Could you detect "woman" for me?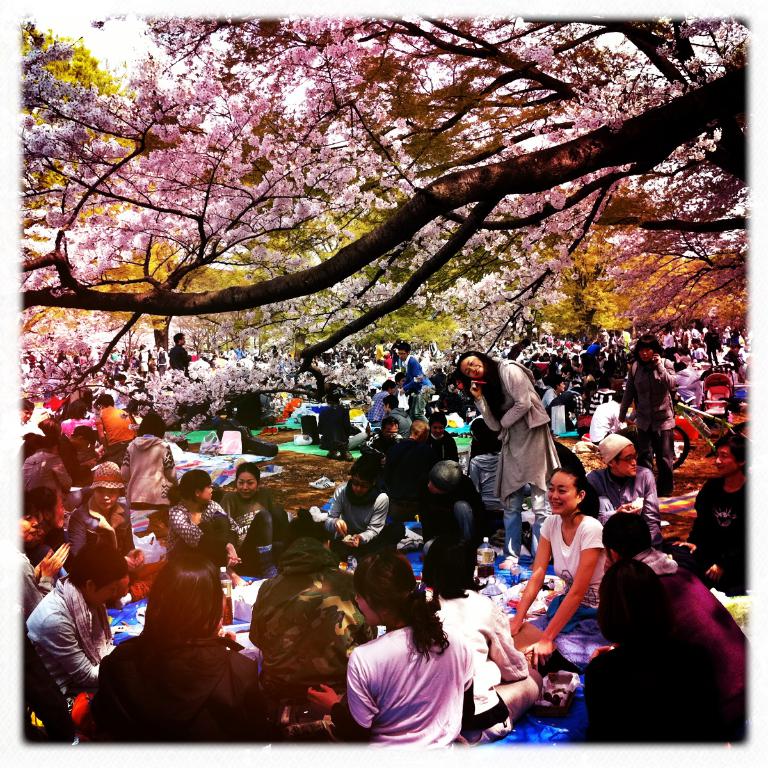
Detection result: region(216, 463, 292, 580).
